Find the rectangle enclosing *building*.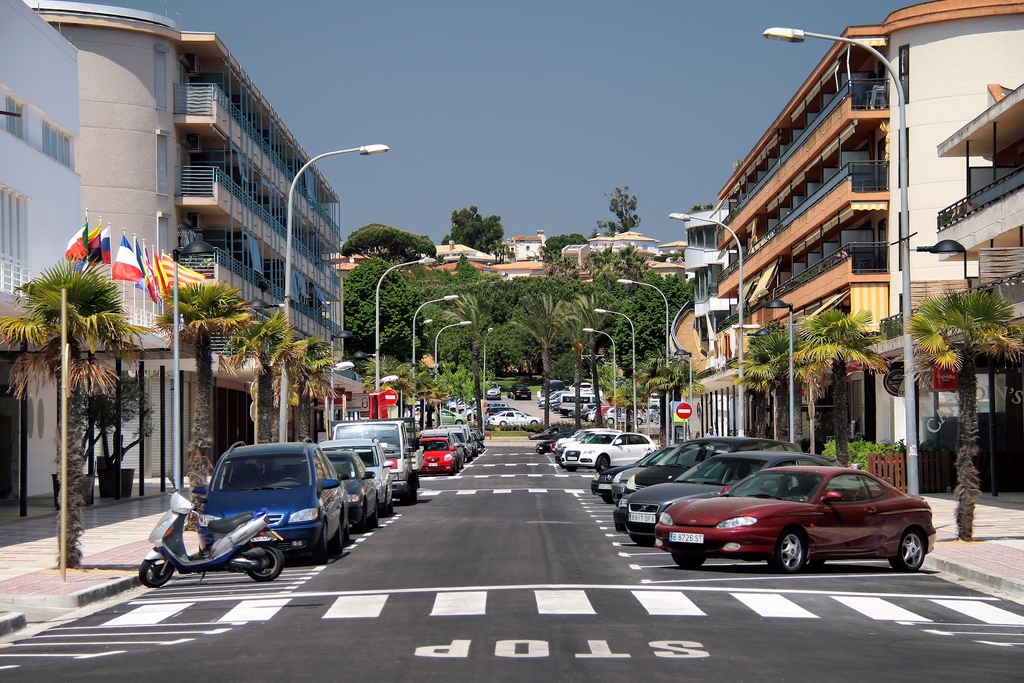
pyautogui.locateOnScreen(28, 0, 343, 493).
